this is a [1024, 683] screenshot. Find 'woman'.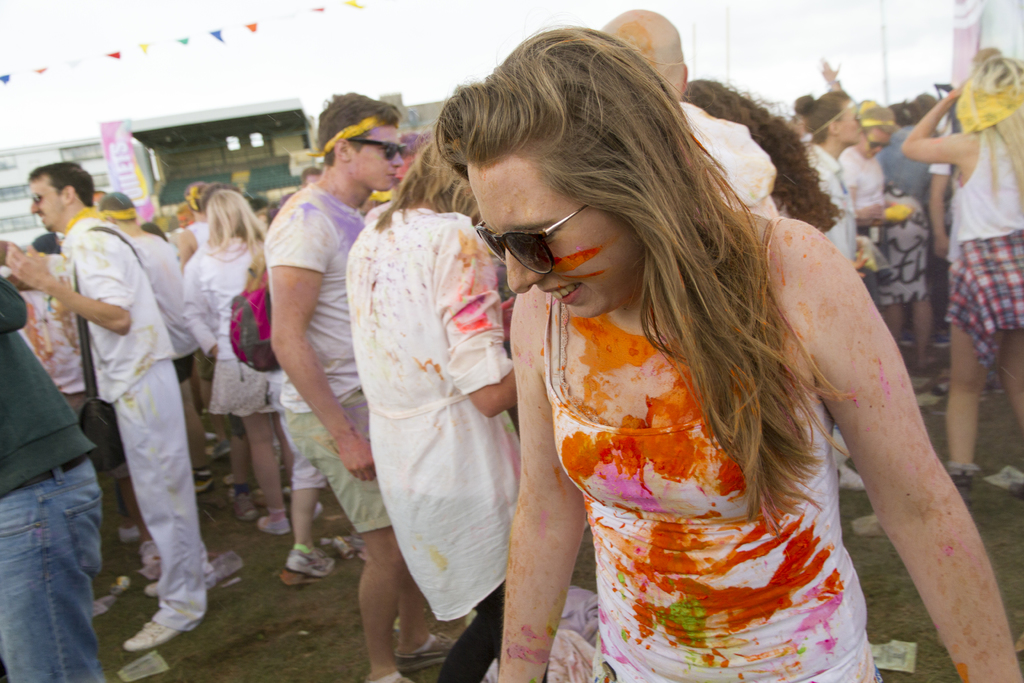
Bounding box: 907 50 1023 486.
